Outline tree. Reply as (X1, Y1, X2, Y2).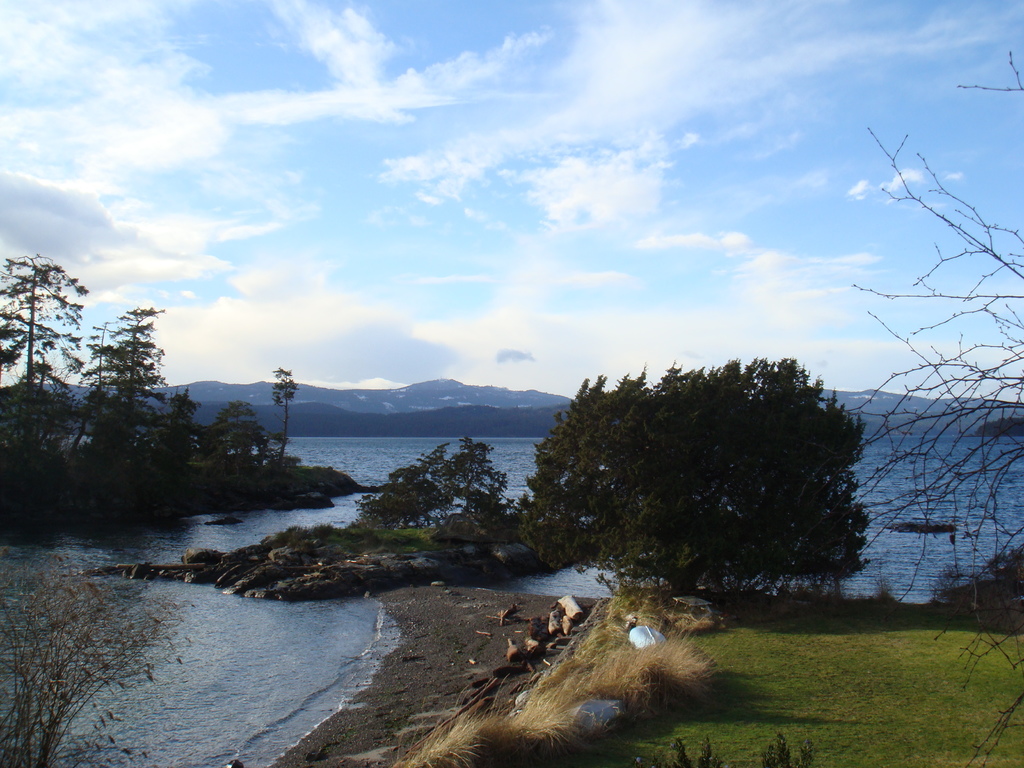
(527, 347, 881, 614).
